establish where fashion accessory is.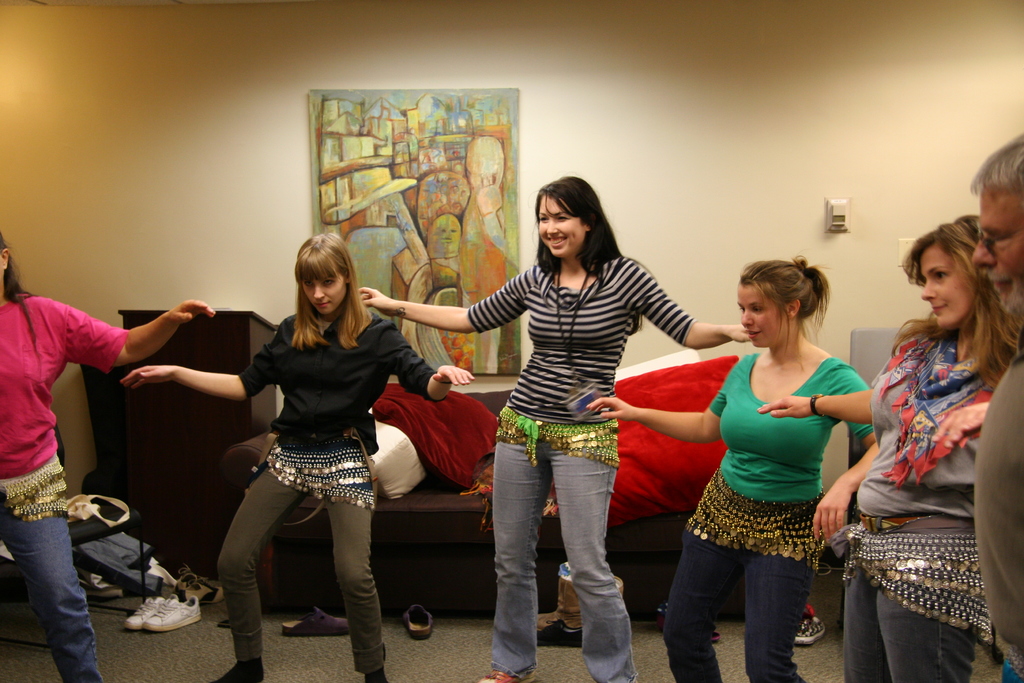
Established at 536, 620, 582, 648.
